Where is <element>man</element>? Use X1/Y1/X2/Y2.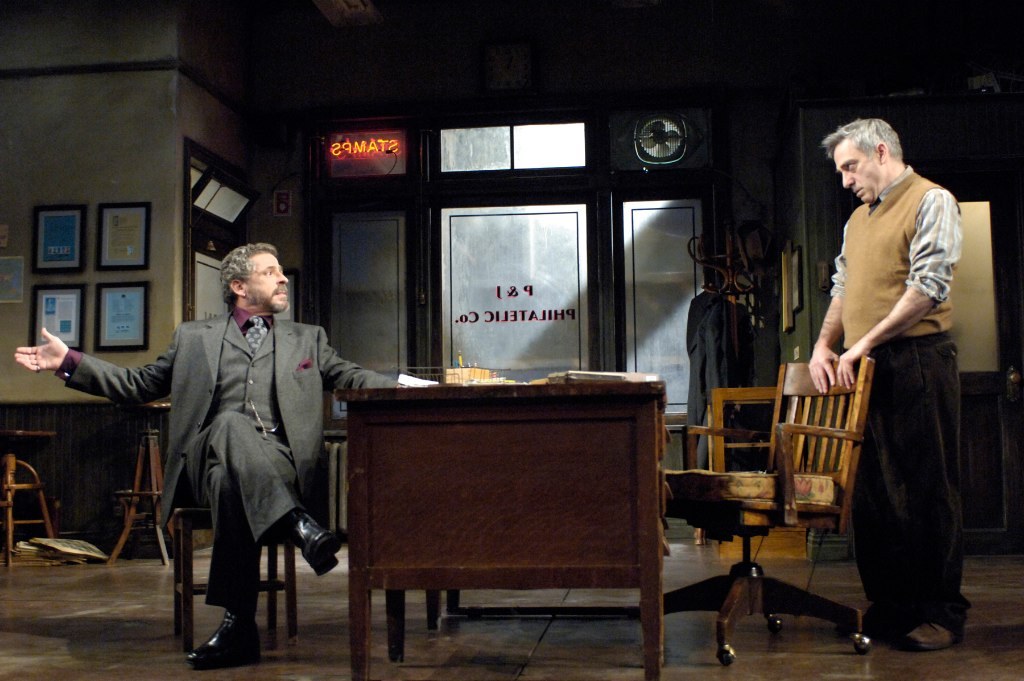
818/113/984/657.
